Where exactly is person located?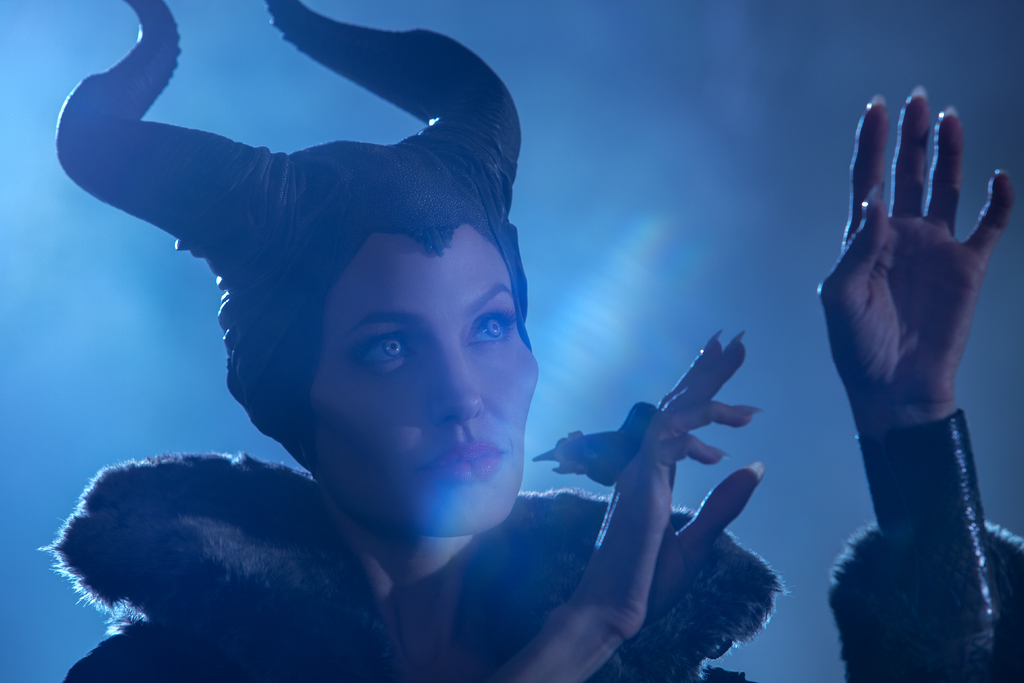
Its bounding box is x1=35, y1=0, x2=1023, y2=682.
